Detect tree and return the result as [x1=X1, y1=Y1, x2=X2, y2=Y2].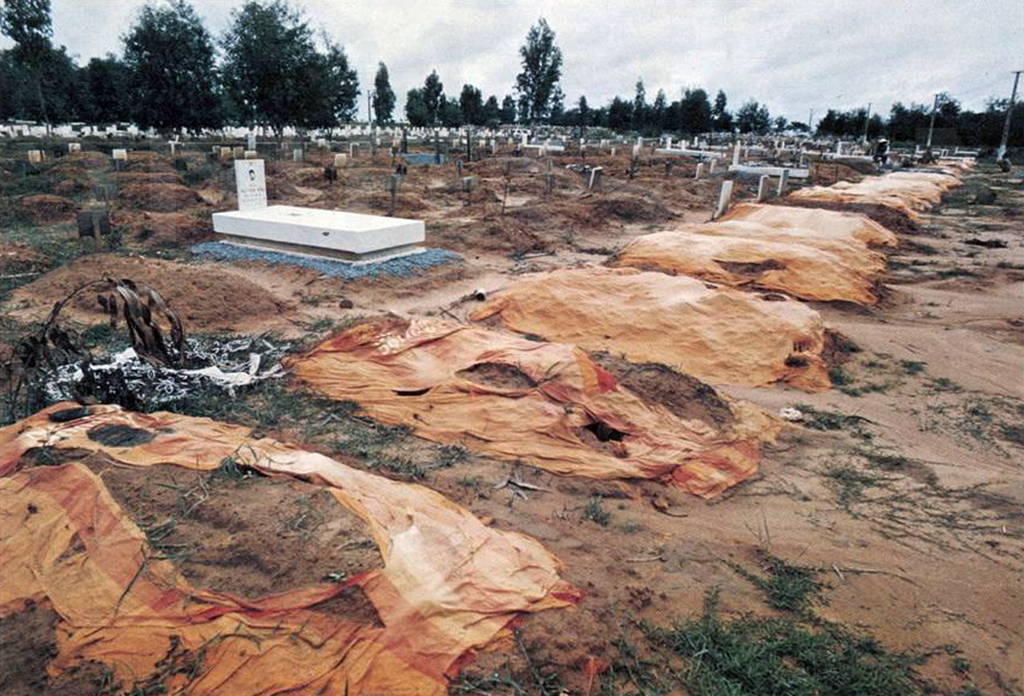
[x1=226, y1=0, x2=308, y2=152].
